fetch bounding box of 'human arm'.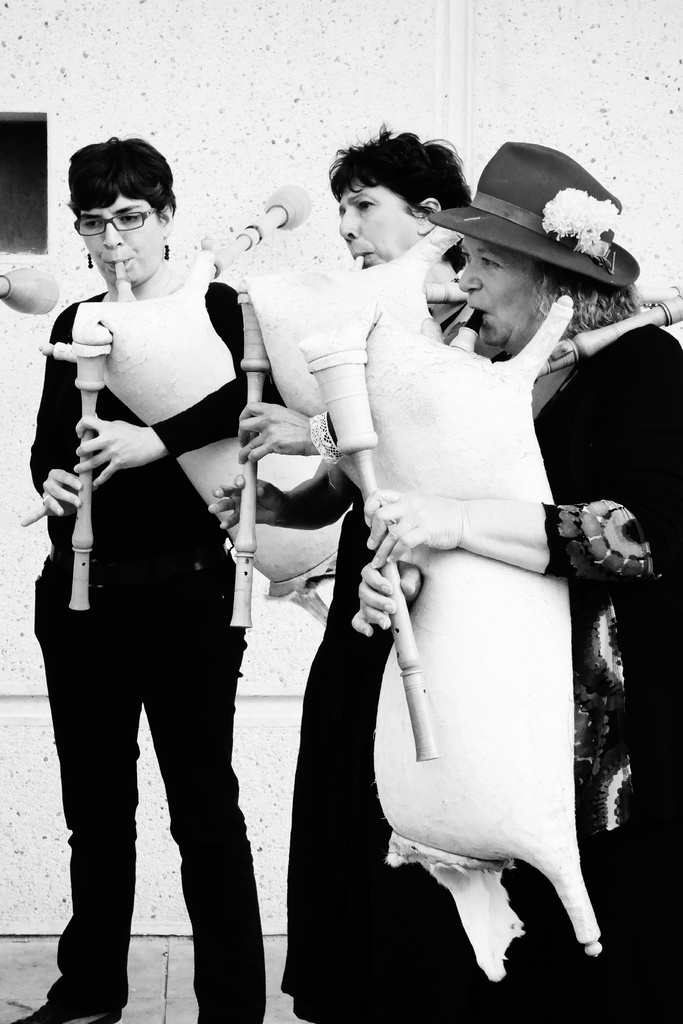
Bbox: [x1=208, y1=462, x2=350, y2=540].
